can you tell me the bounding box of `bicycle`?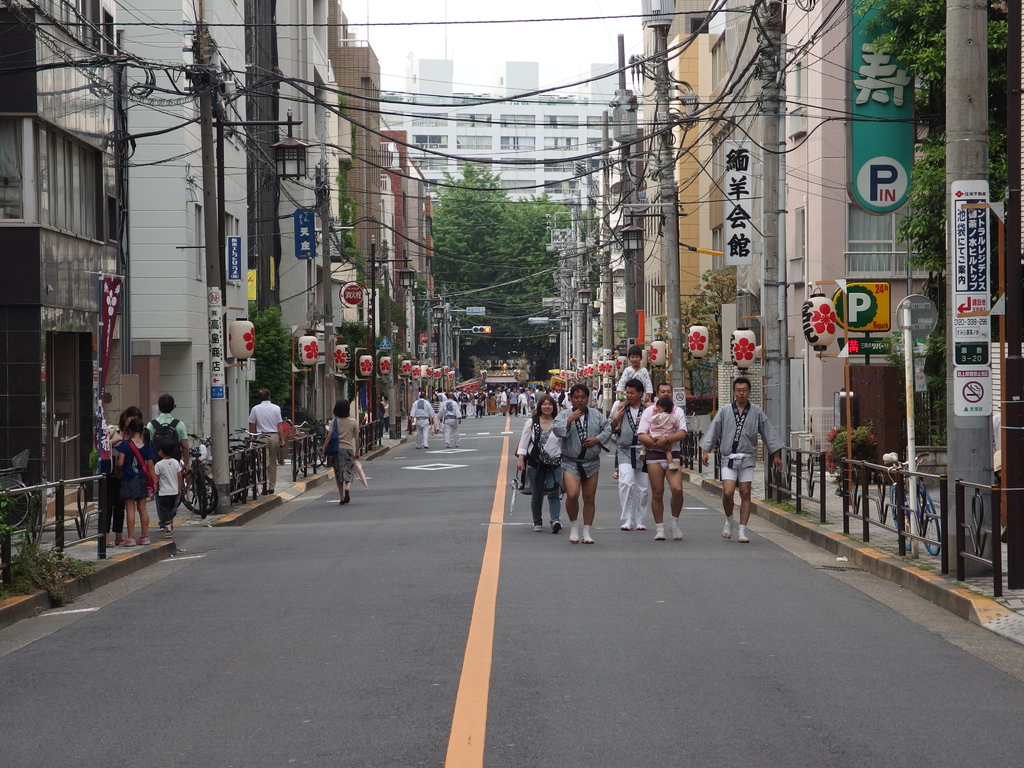
crop(890, 456, 943, 555).
